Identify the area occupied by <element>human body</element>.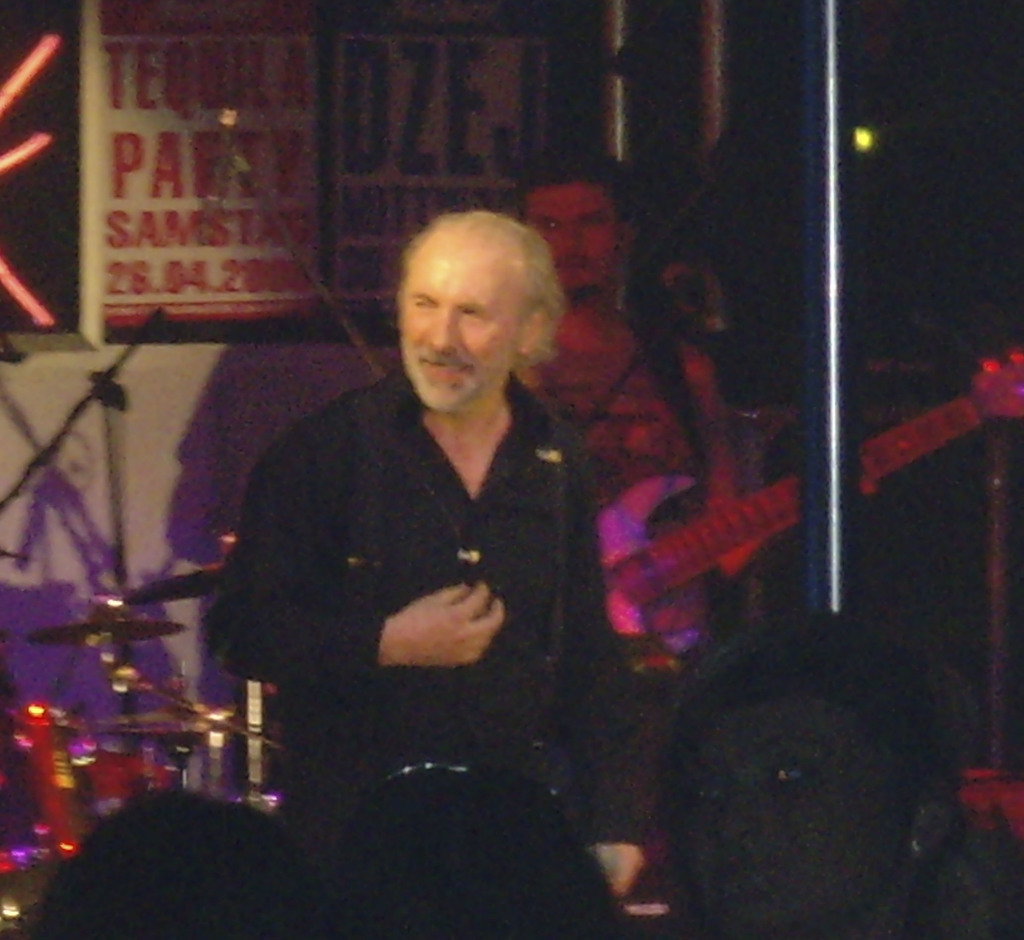
Area: (x1=10, y1=787, x2=317, y2=930).
